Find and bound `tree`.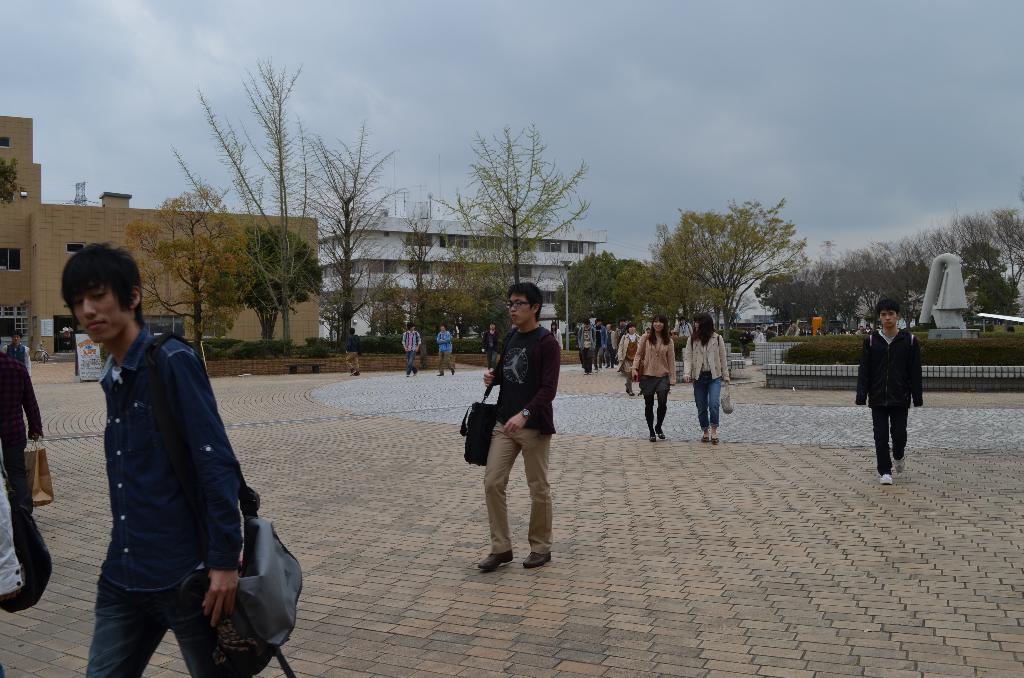
Bound: <box>643,198,814,335</box>.
